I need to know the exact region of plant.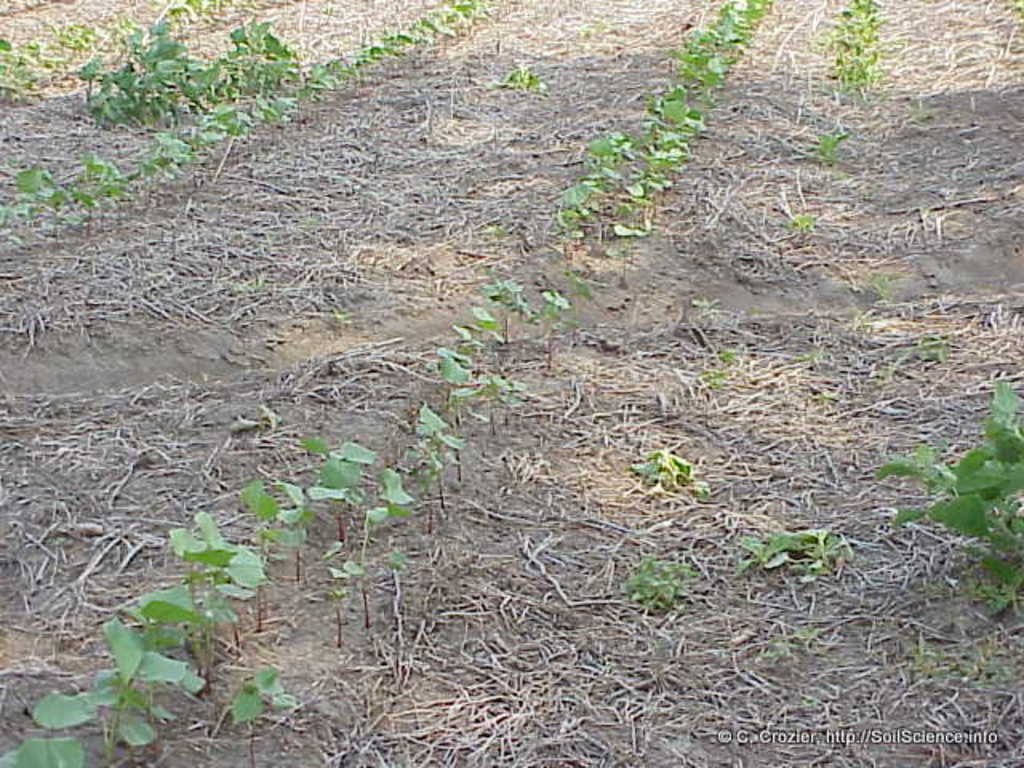
Region: <bbox>616, 554, 690, 606</bbox>.
